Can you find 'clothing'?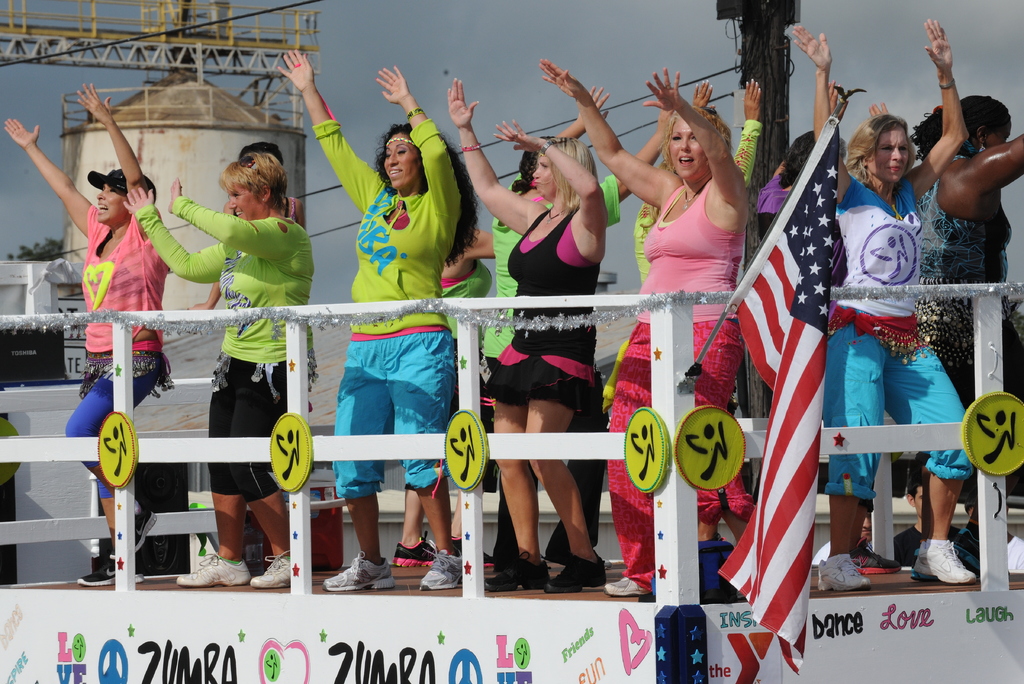
Yes, bounding box: left=283, top=193, right=300, bottom=225.
